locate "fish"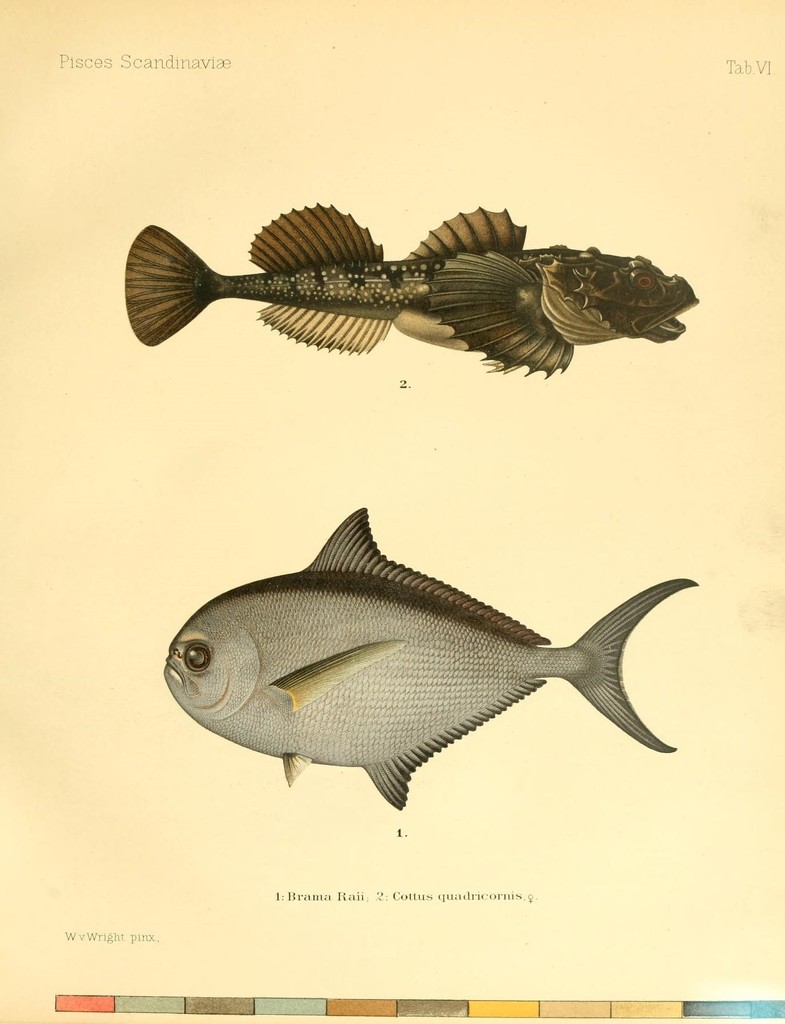
(x1=165, y1=501, x2=703, y2=812)
